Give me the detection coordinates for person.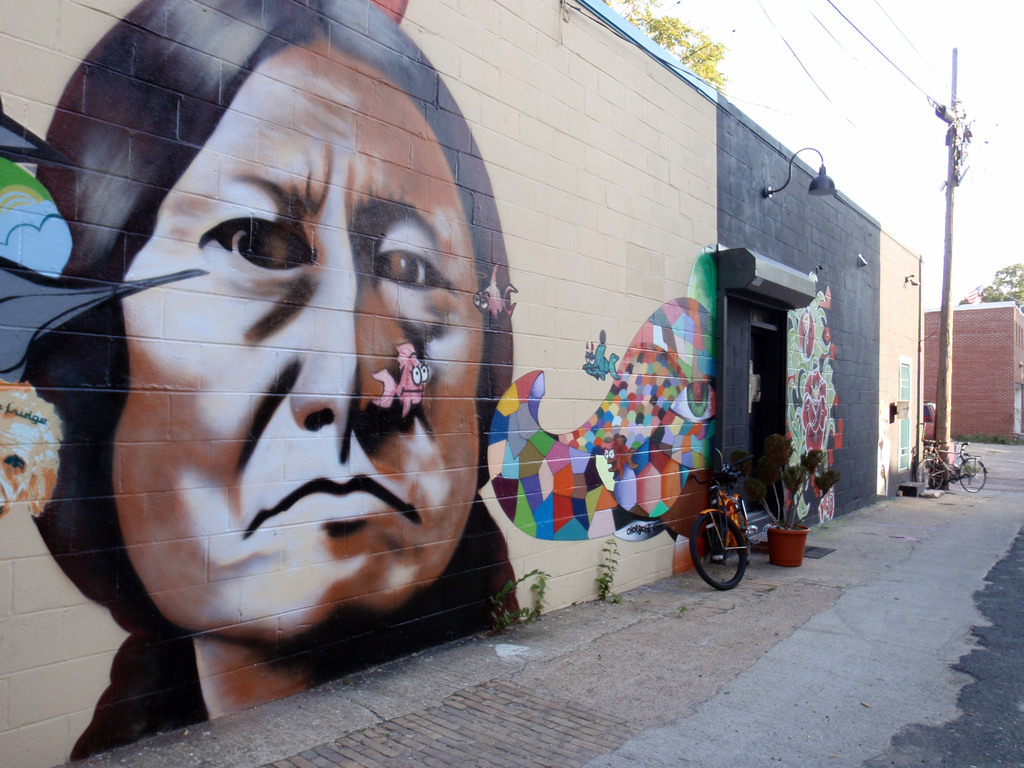
bbox(28, 0, 521, 762).
